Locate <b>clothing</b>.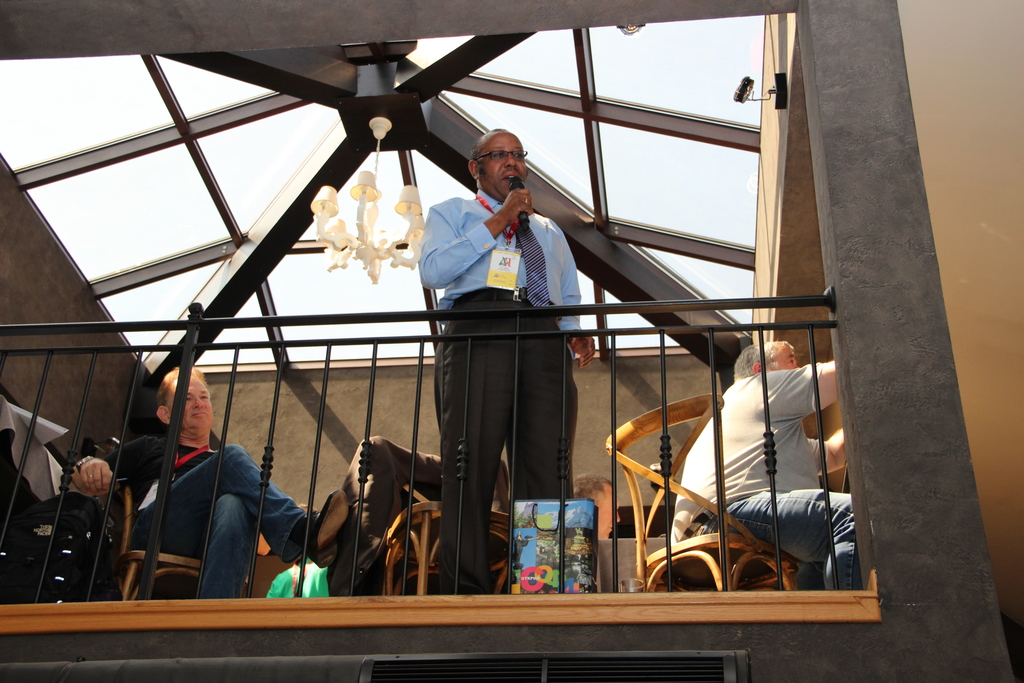
Bounding box: 673:366:858:595.
